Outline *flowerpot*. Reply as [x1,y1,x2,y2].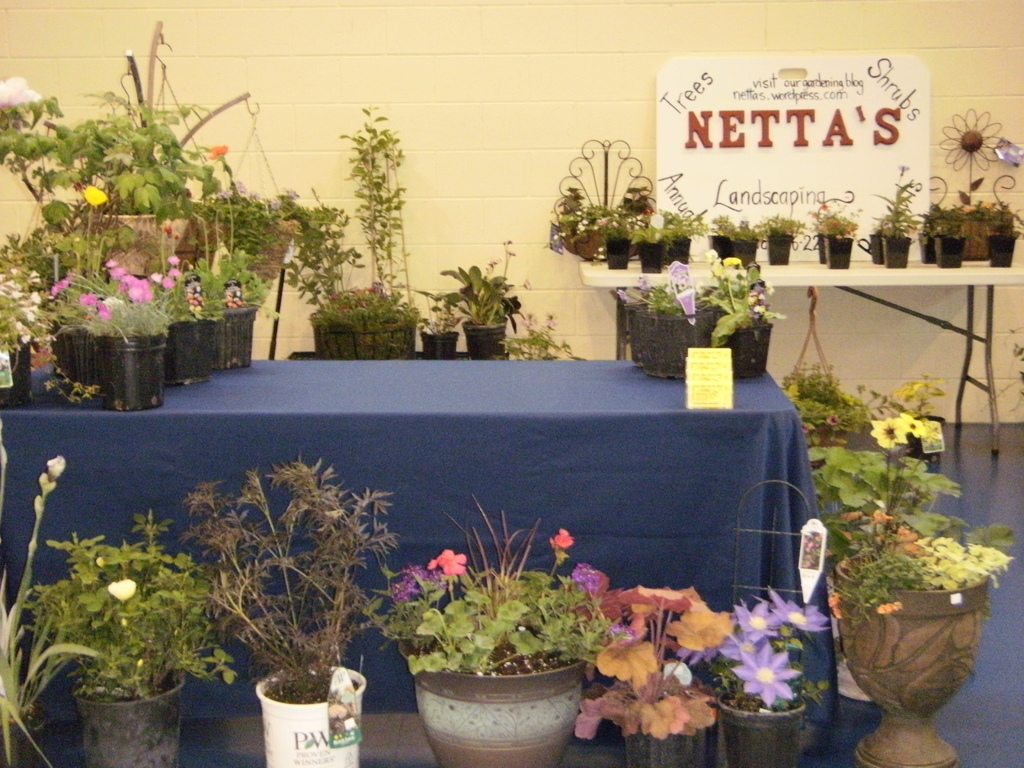
[623,724,715,767].
